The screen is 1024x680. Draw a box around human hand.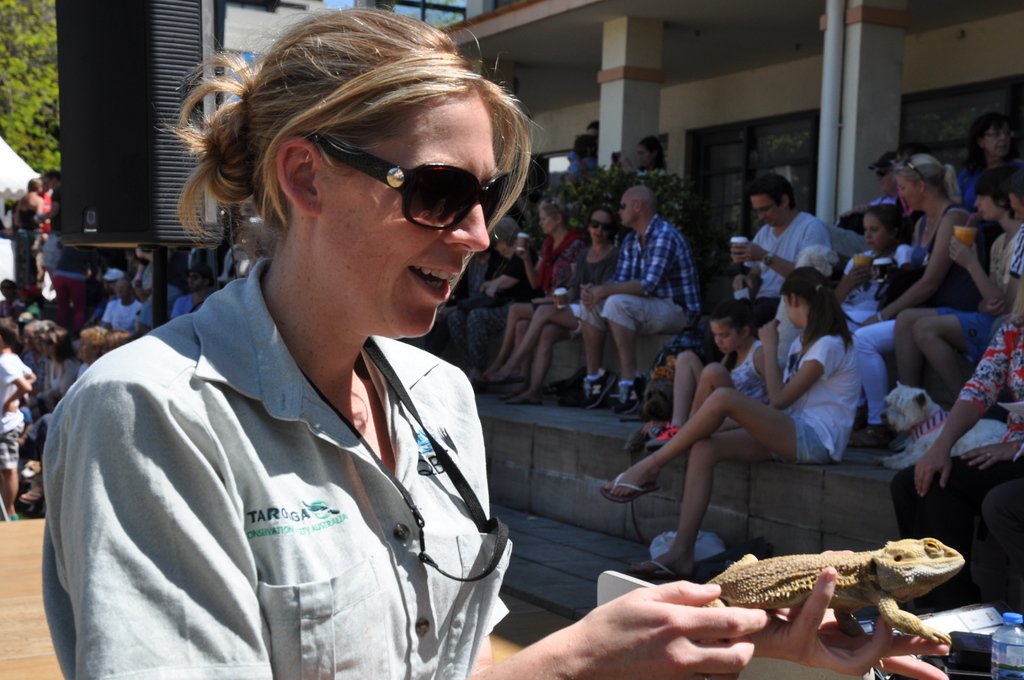
<box>728,240,766,263</box>.
